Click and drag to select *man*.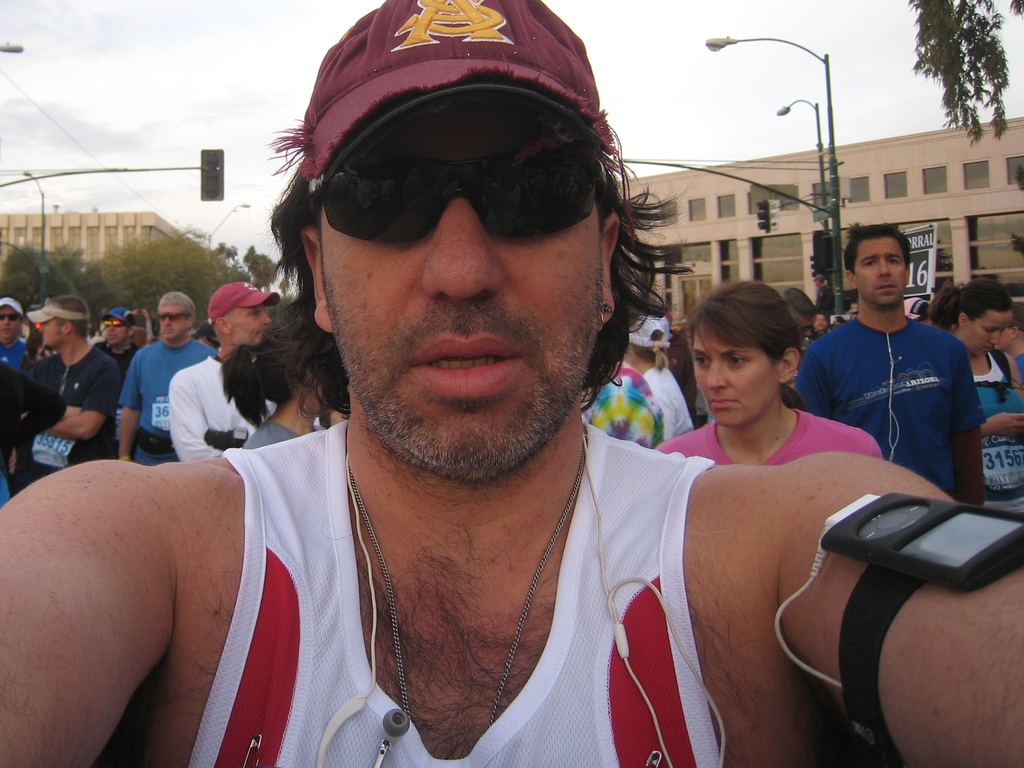
Selection: Rect(0, 292, 30, 369).
